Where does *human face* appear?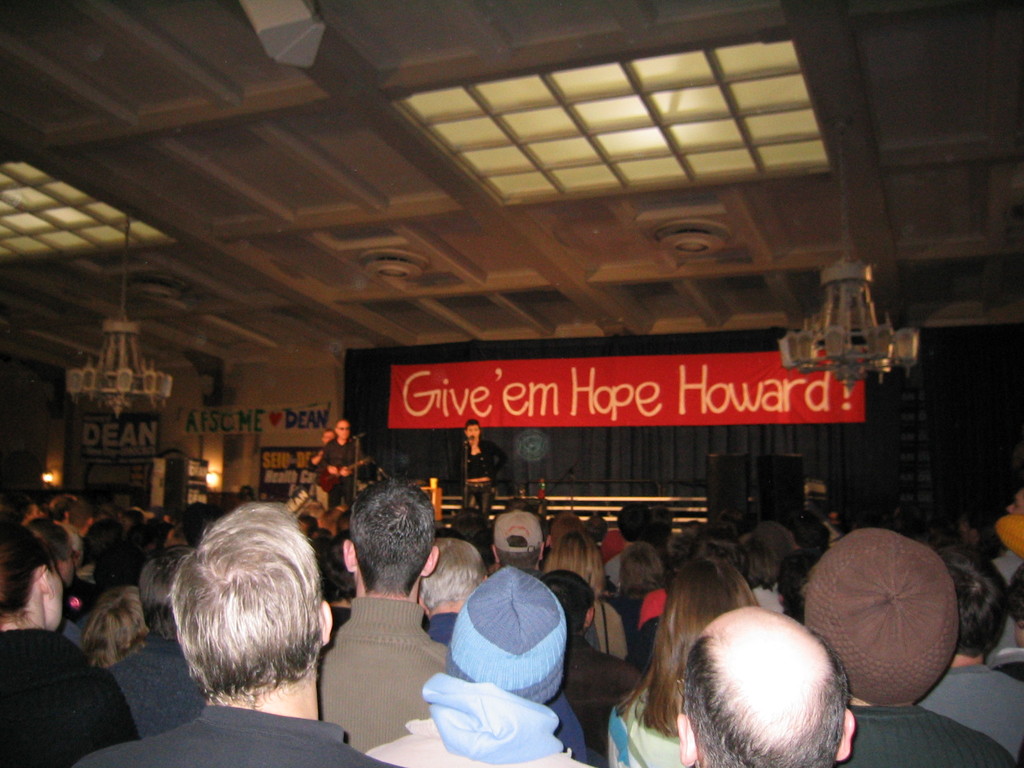
Appears at bbox=[337, 424, 349, 438].
